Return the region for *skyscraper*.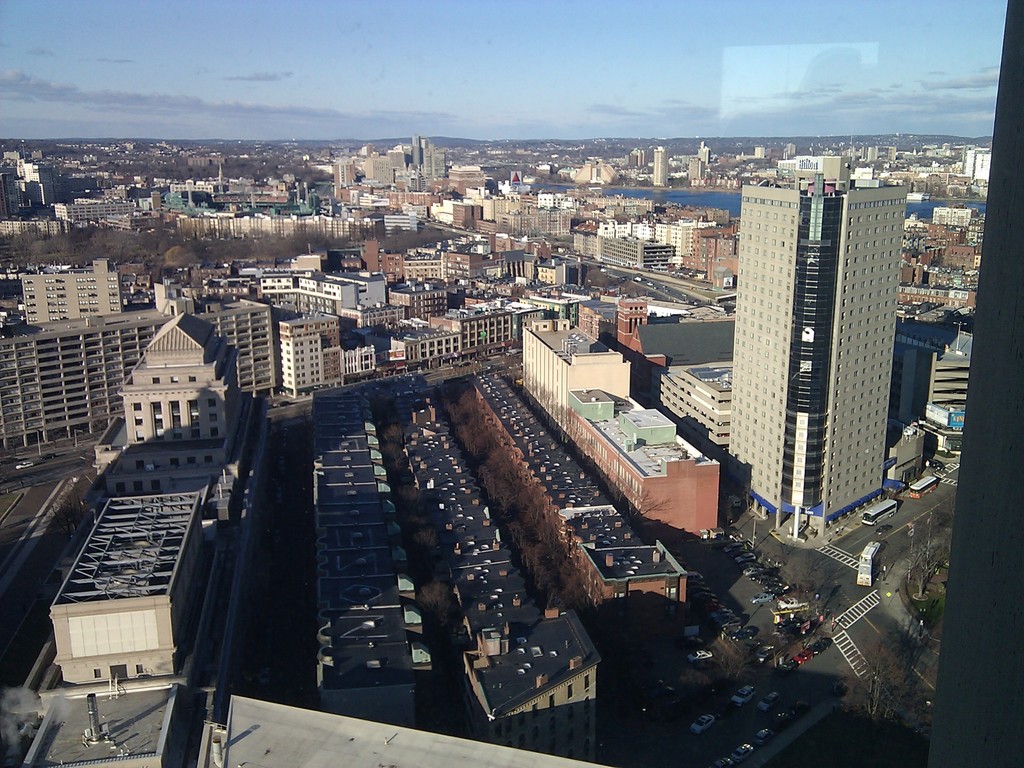
<bbox>369, 150, 397, 194</bbox>.
